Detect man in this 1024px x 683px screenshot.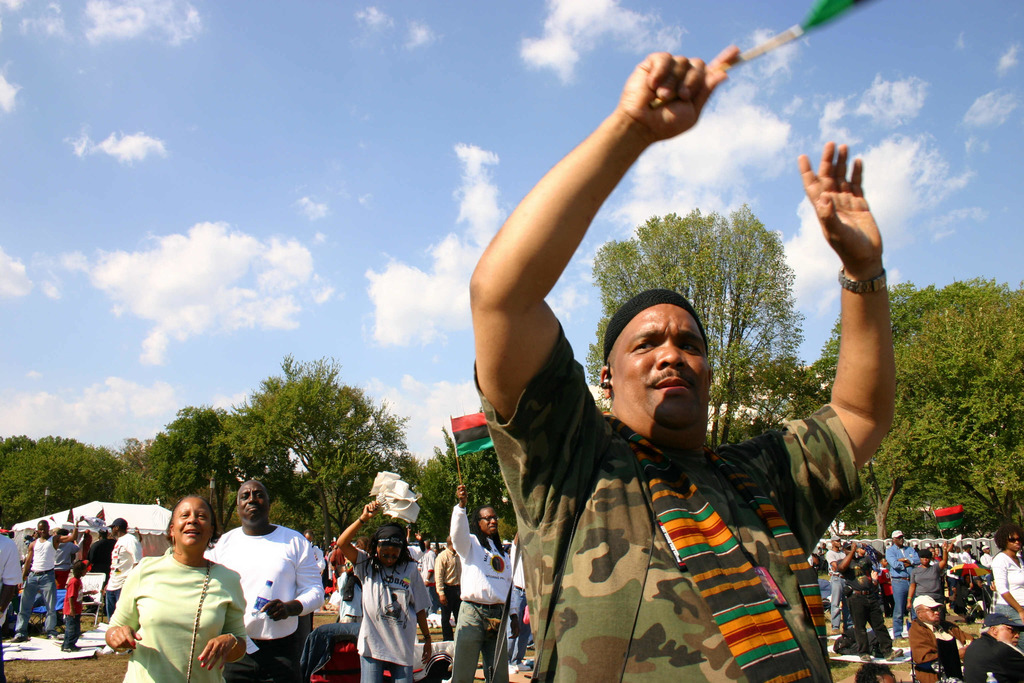
Detection: rect(431, 544, 442, 554).
